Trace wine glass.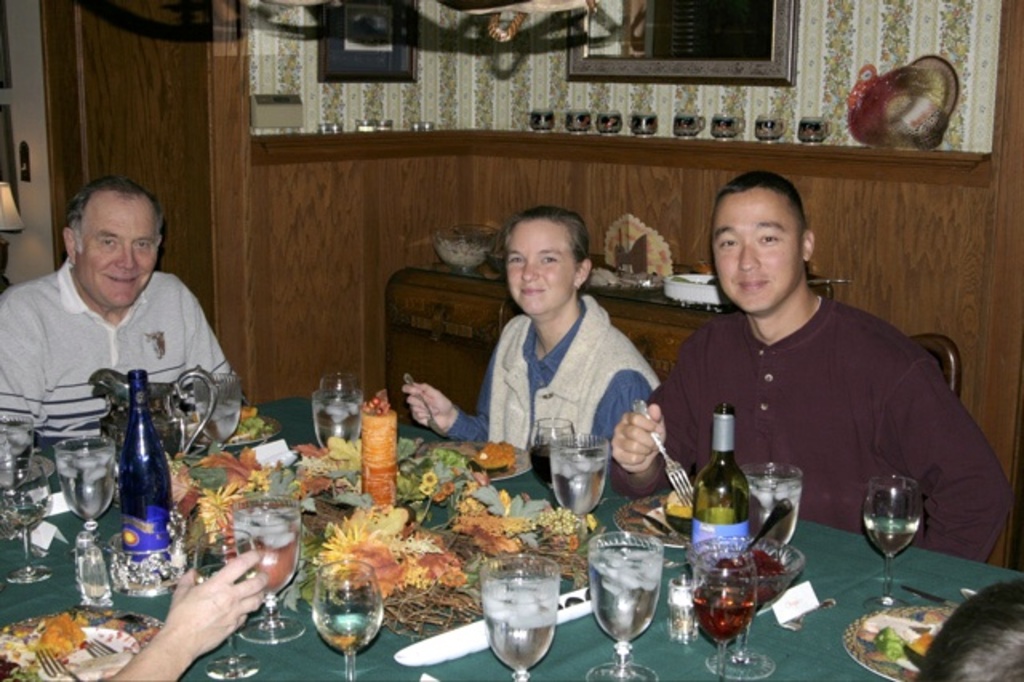
Traced to 314,559,381,680.
